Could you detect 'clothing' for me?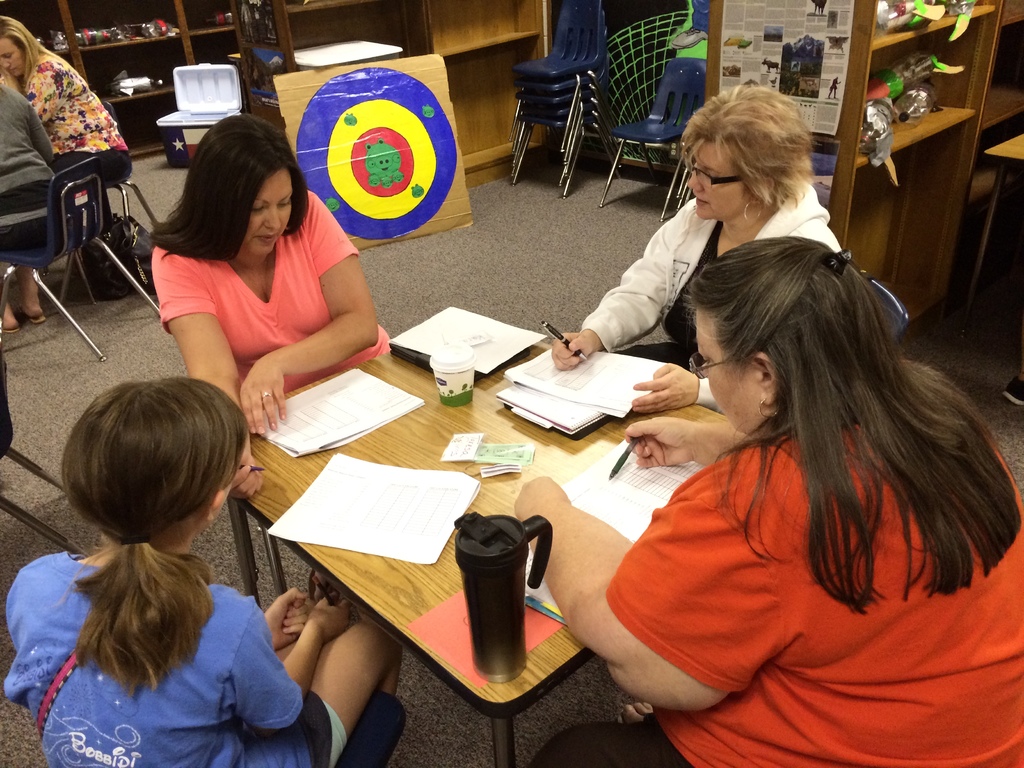
Detection result: (left=4, top=554, right=346, bottom=767).
